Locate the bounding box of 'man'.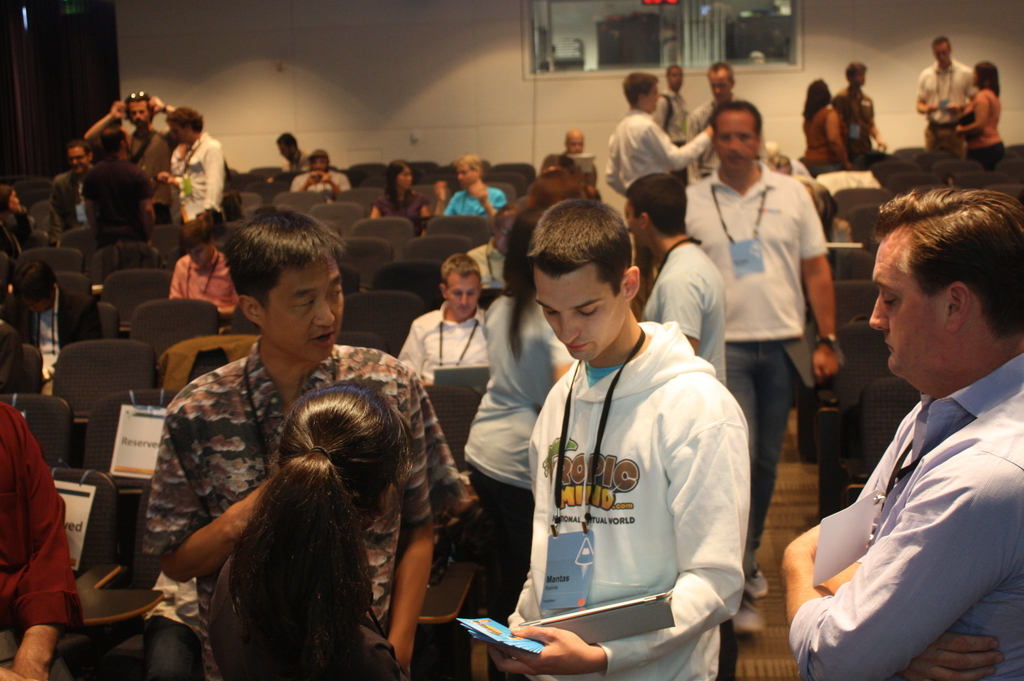
Bounding box: <bbox>651, 65, 691, 152</bbox>.
